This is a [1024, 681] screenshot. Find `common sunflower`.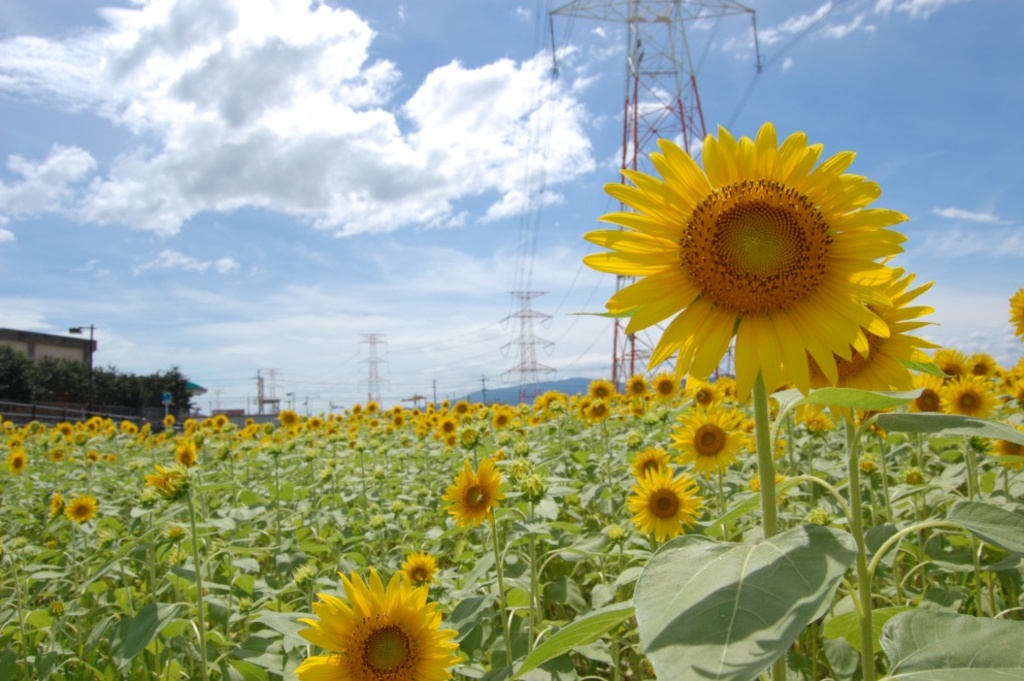
Bounding box: (x1=622, y1=474, x2=694, y2=558).
